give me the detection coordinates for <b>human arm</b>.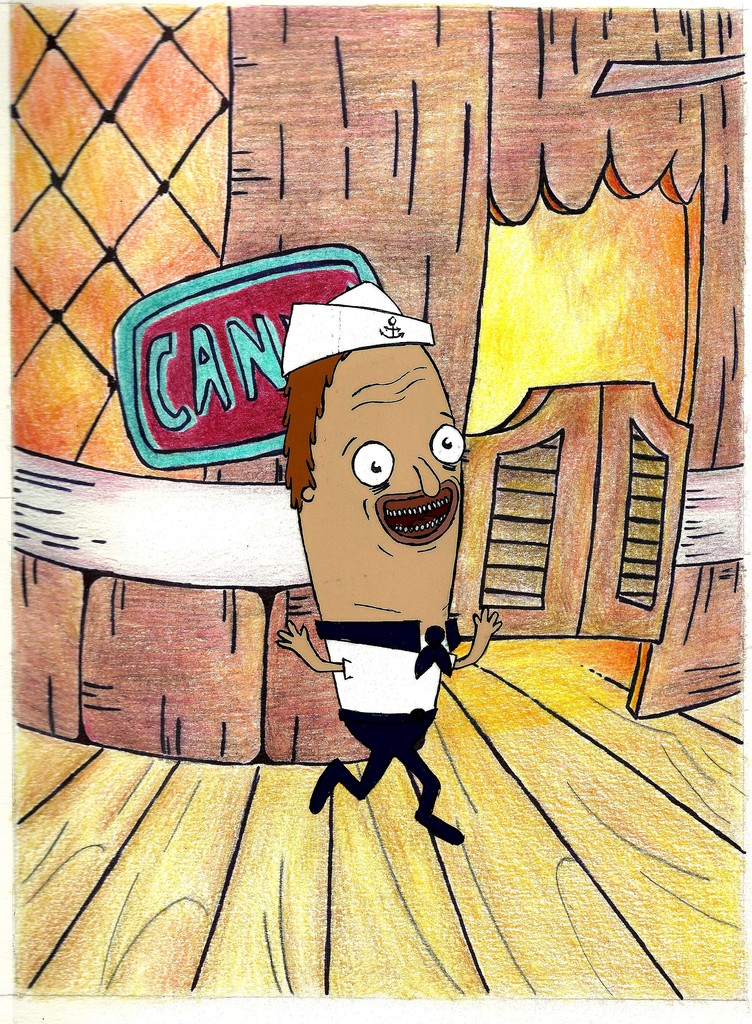
442/607/506/673.
